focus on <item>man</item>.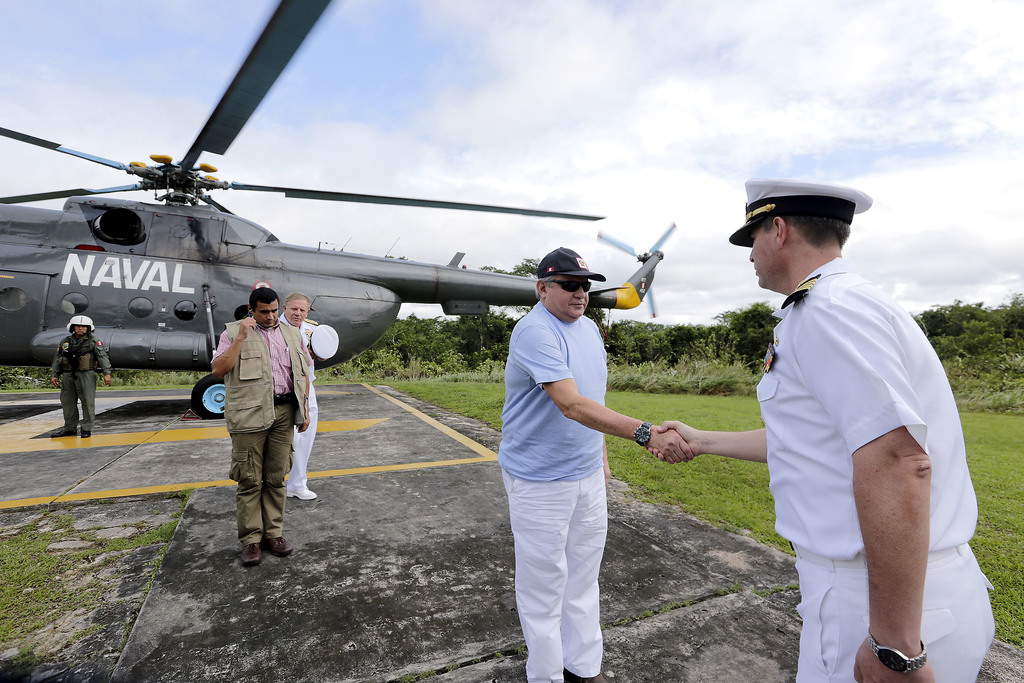
Focused at x1=206, y1=278, x2=305, y2=562.
